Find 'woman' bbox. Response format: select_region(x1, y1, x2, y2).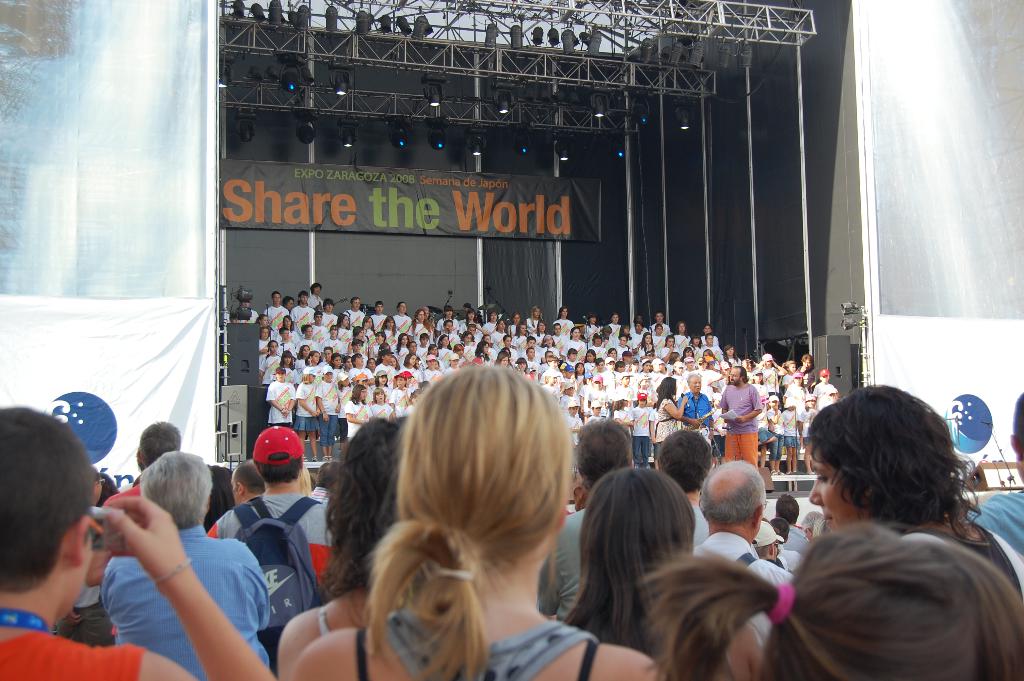
select_region(279, 312, 302, 349).
